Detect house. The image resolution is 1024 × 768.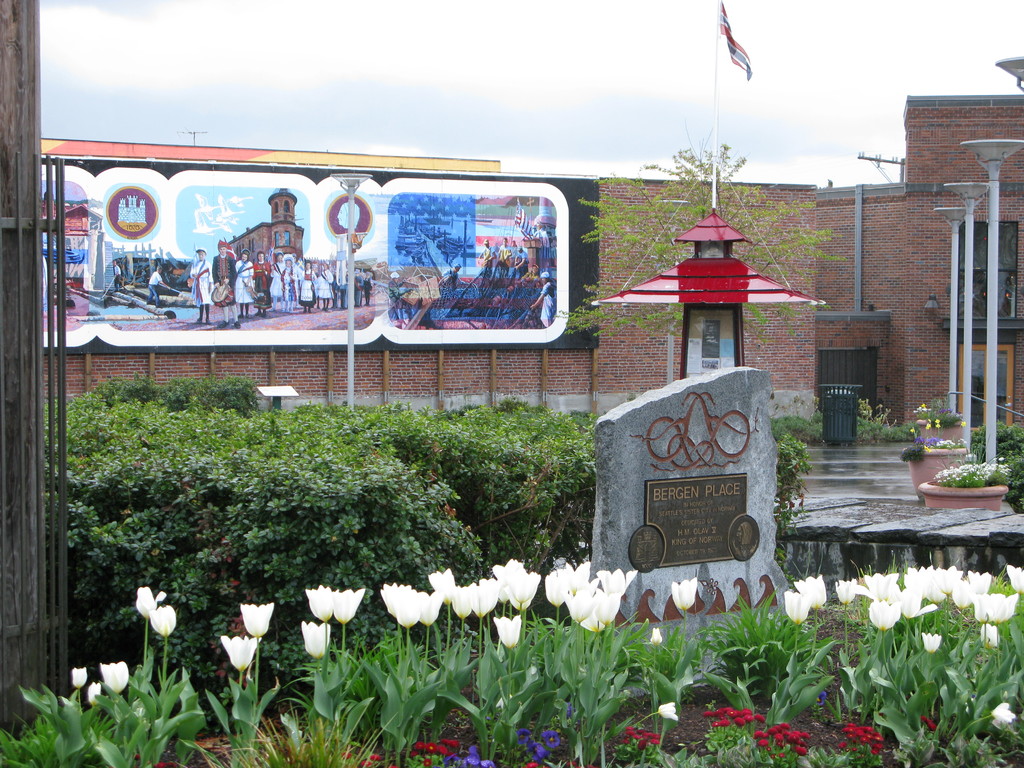
(818, 51, 1023, 433).
